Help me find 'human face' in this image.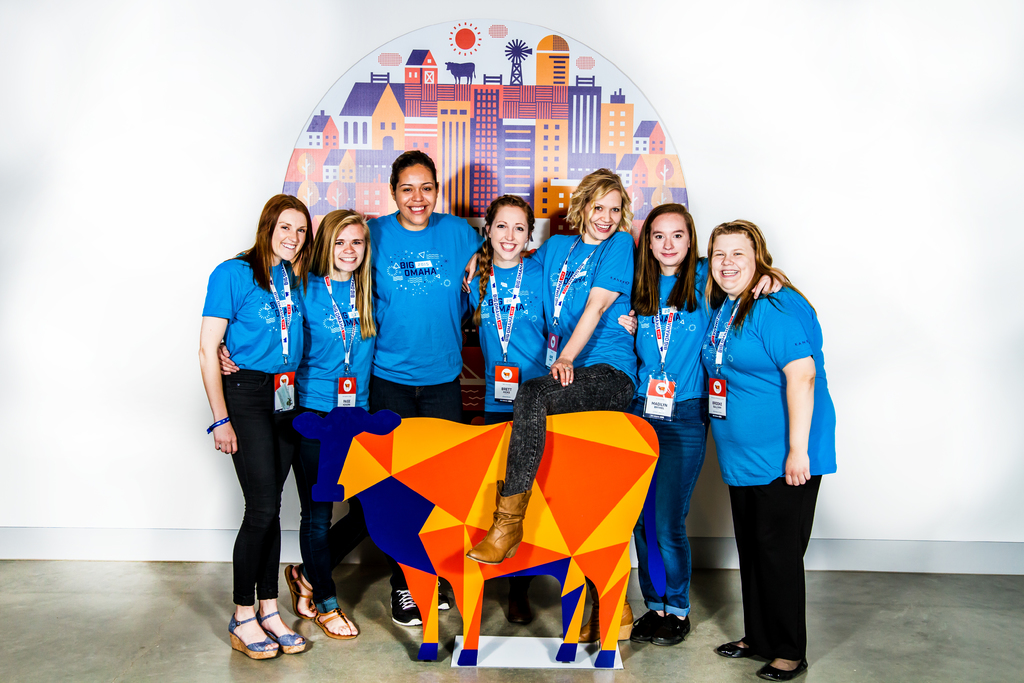
Found it: <bbox>589, 188, 619, 237</bbox>.
